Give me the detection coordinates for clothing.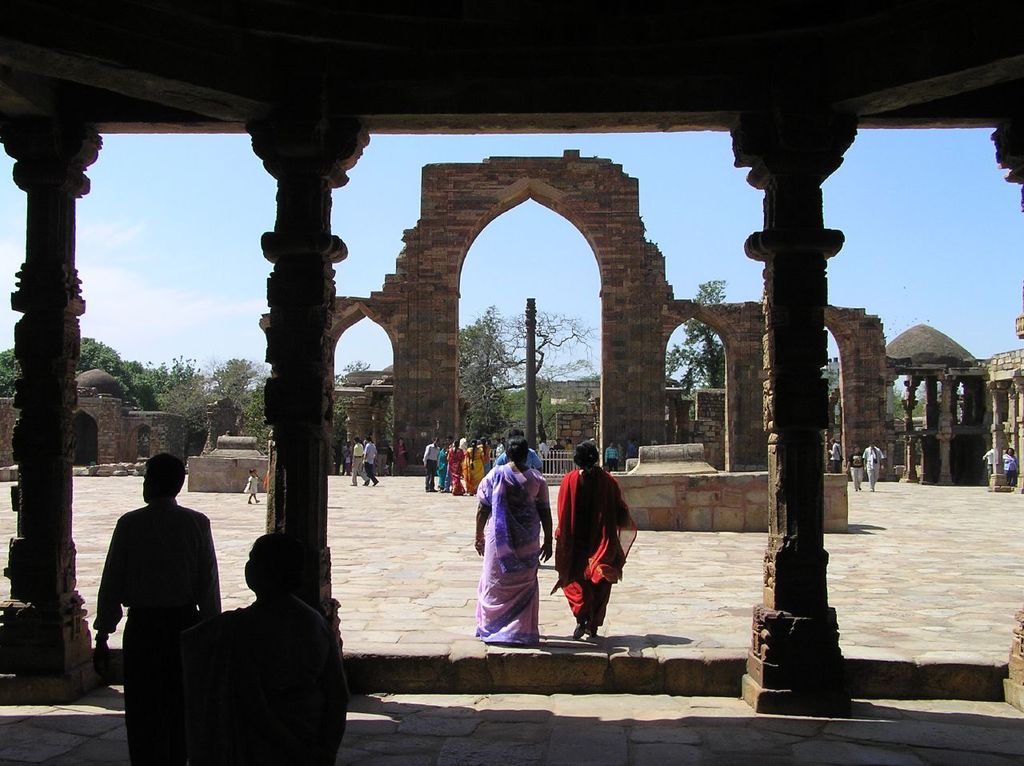
bbox=(471, 447, 548, 644).
